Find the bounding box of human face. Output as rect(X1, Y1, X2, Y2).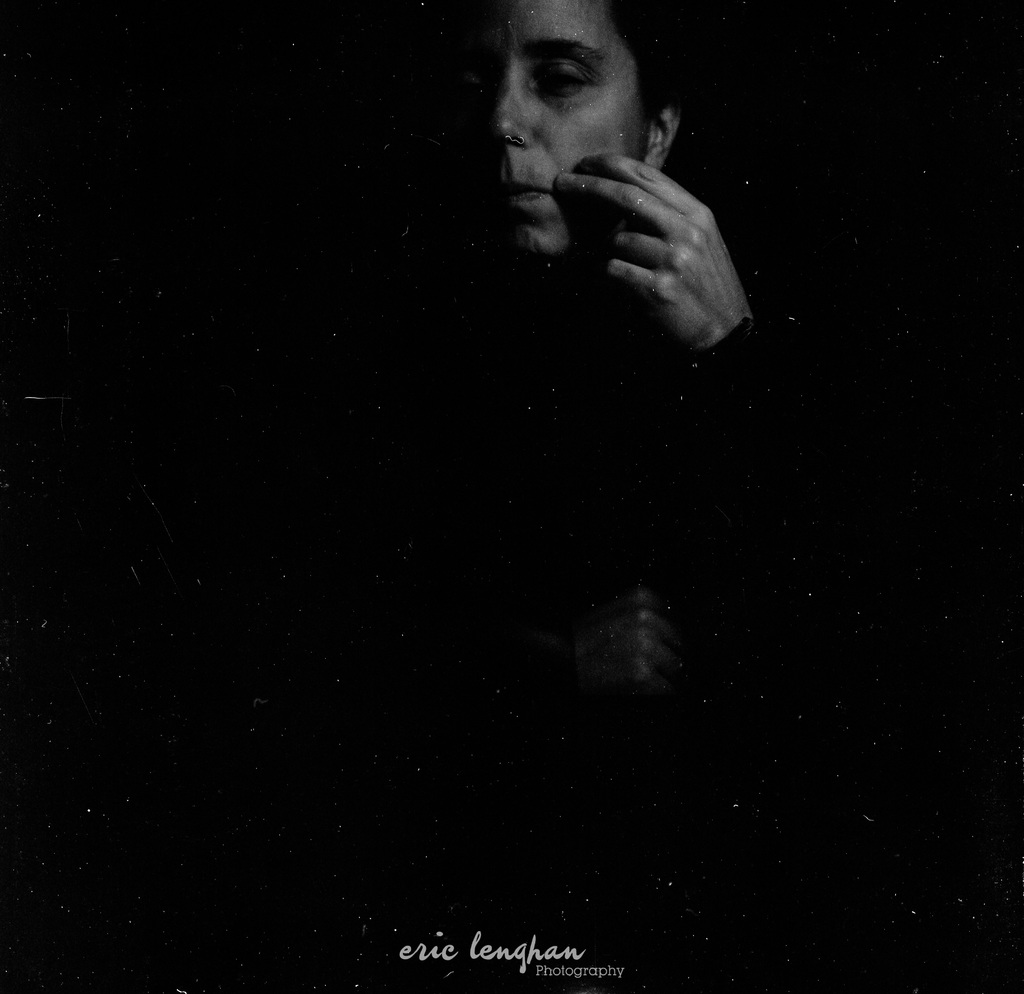
rect(481, 0, 644, 259).
